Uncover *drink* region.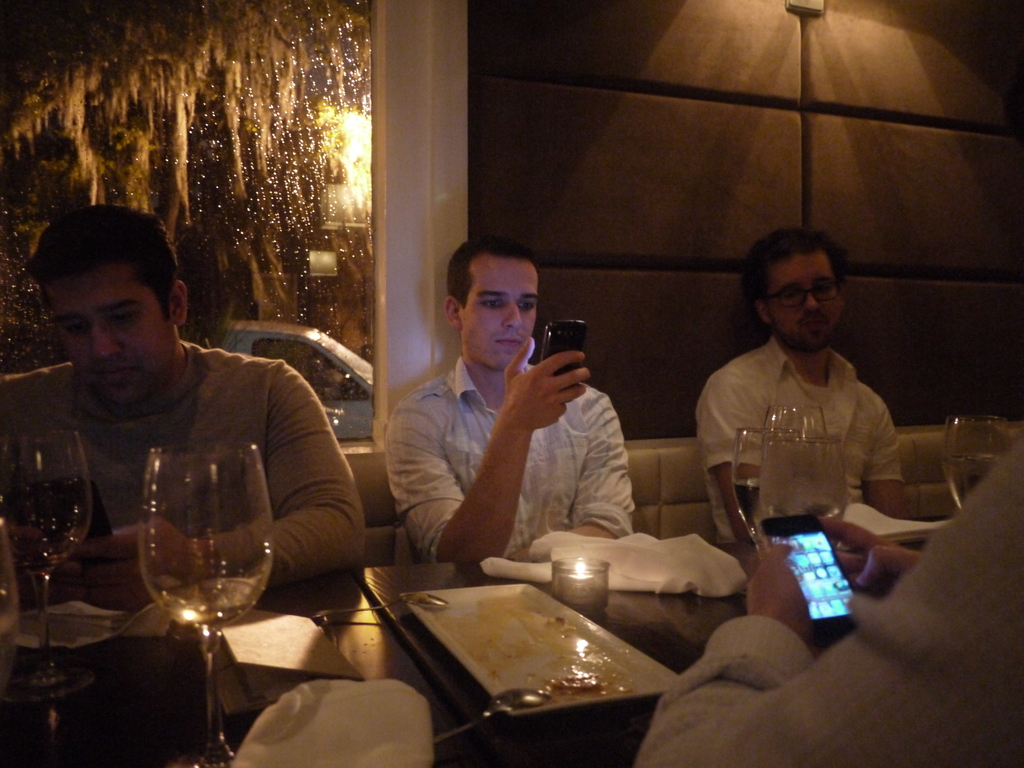
Uncovered: box=[731, 481, 765, 548].
